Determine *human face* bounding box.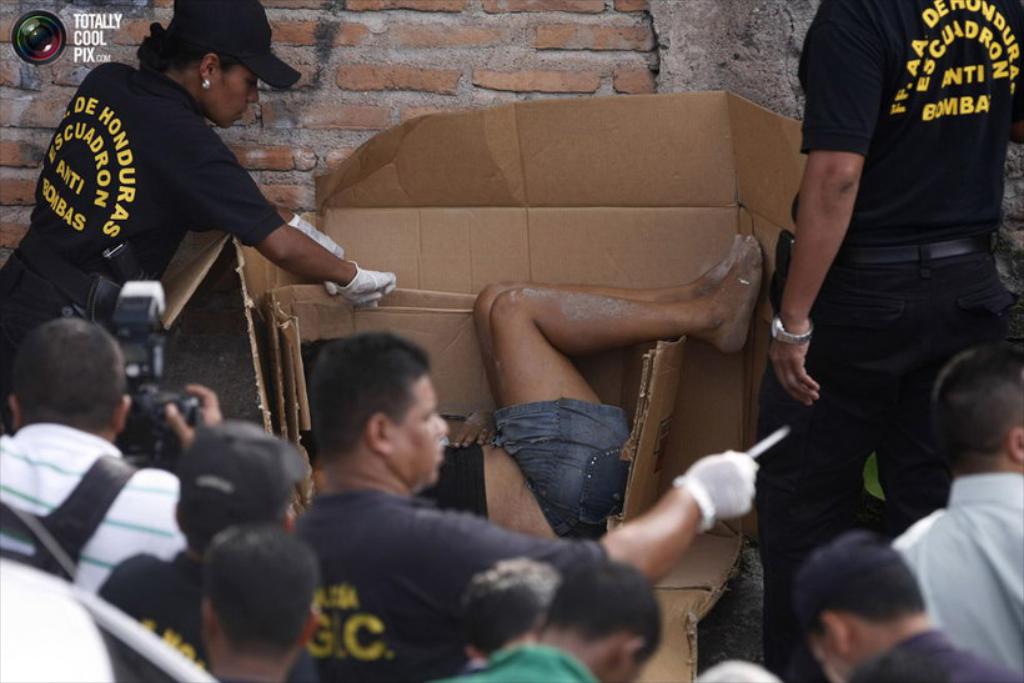
Determined: detection(205, 65, 272, 129).
